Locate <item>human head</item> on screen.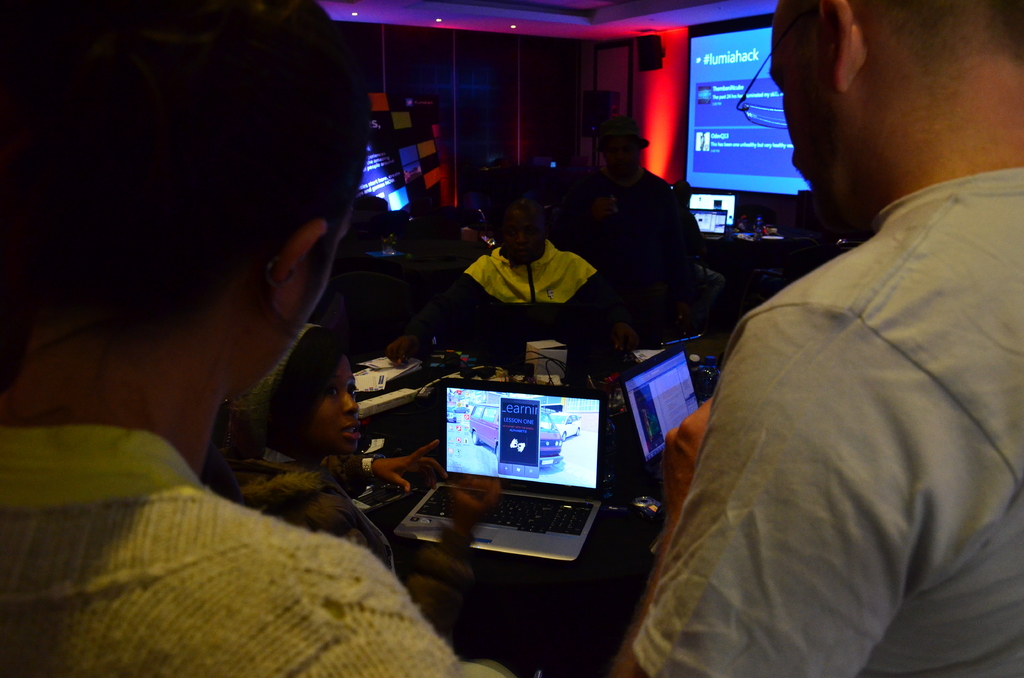
On screen at bbox=(767, 0, 1023, 238).
